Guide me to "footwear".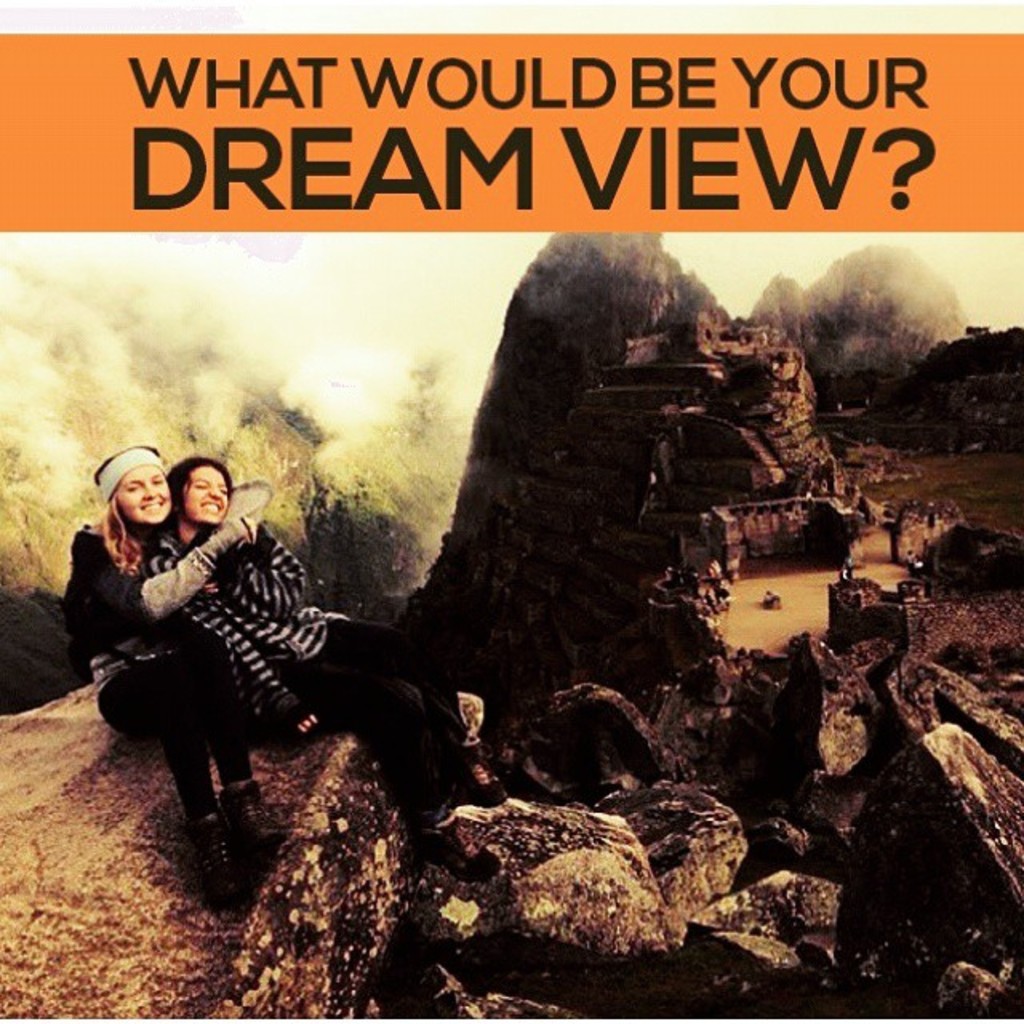
Guidance: [194,813,229,891].
